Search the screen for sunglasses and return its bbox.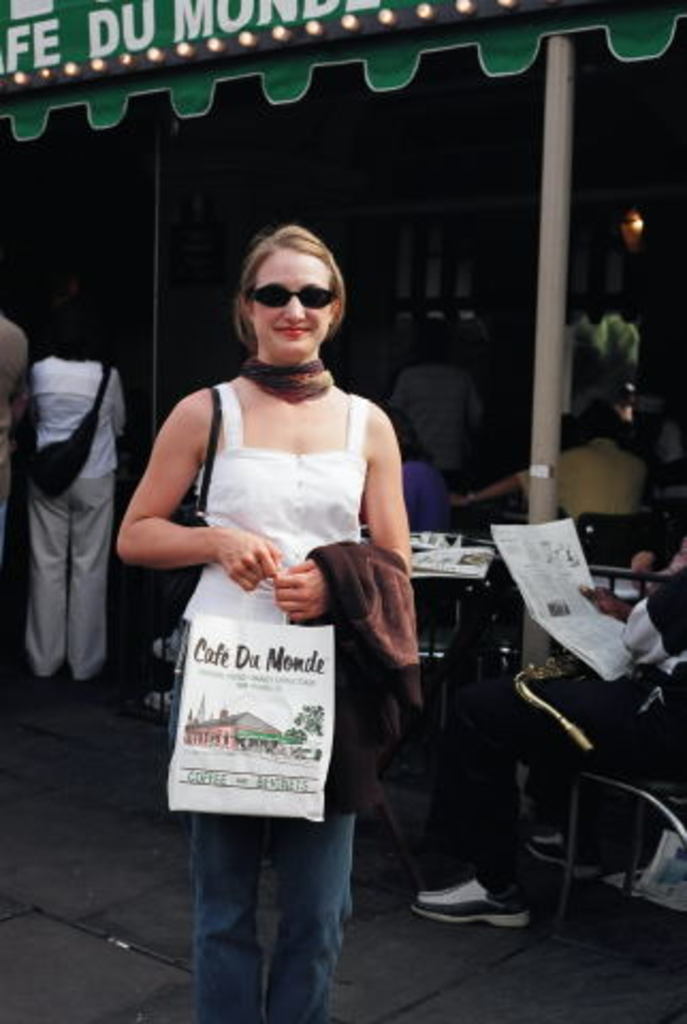
Found: (245, 284, 337, 309).
